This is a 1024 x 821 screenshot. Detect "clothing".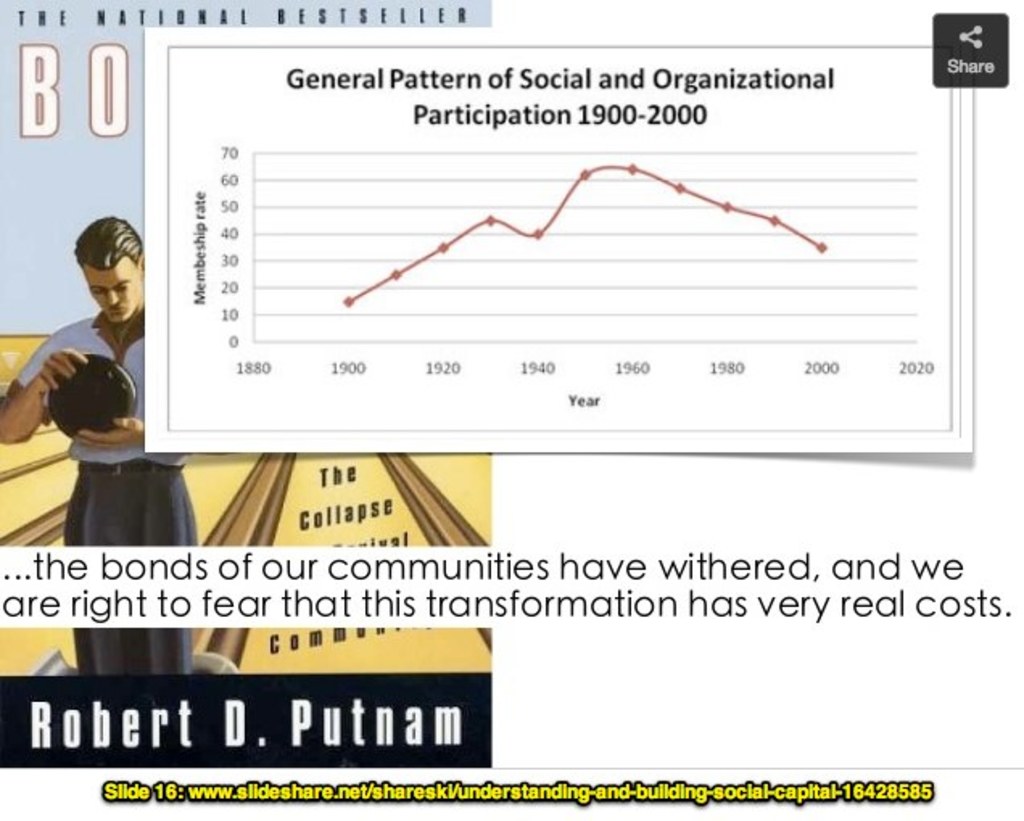
box=[16, 307, 198, 678].
